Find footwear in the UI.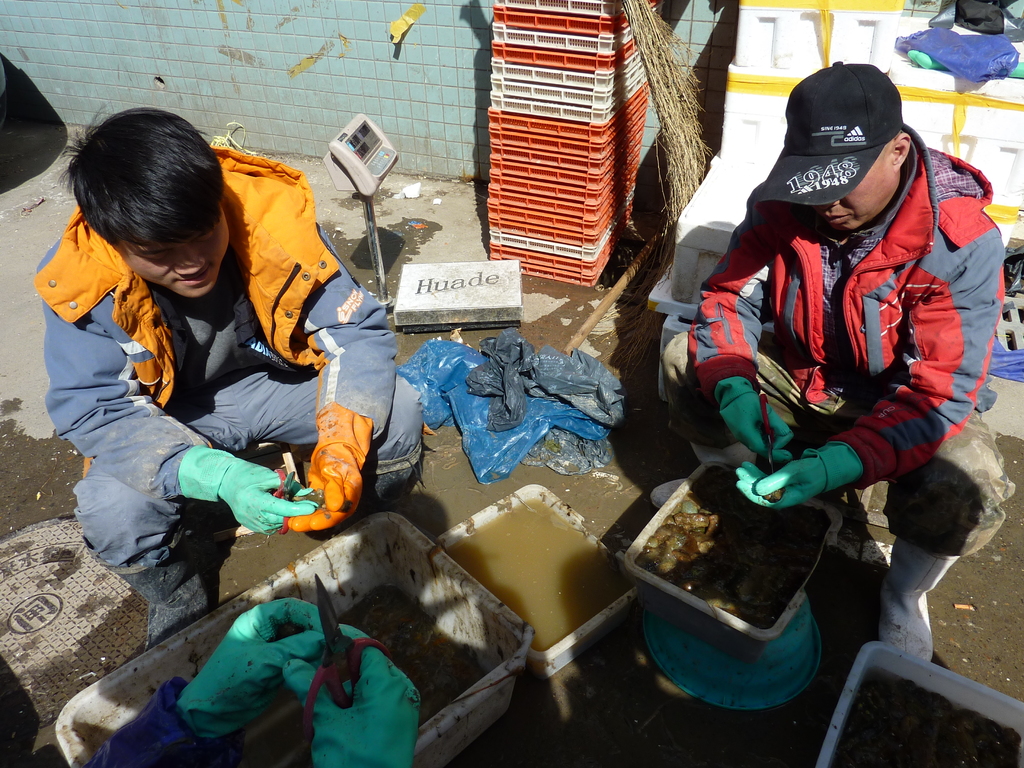
UI element at 79,508,211,655.
